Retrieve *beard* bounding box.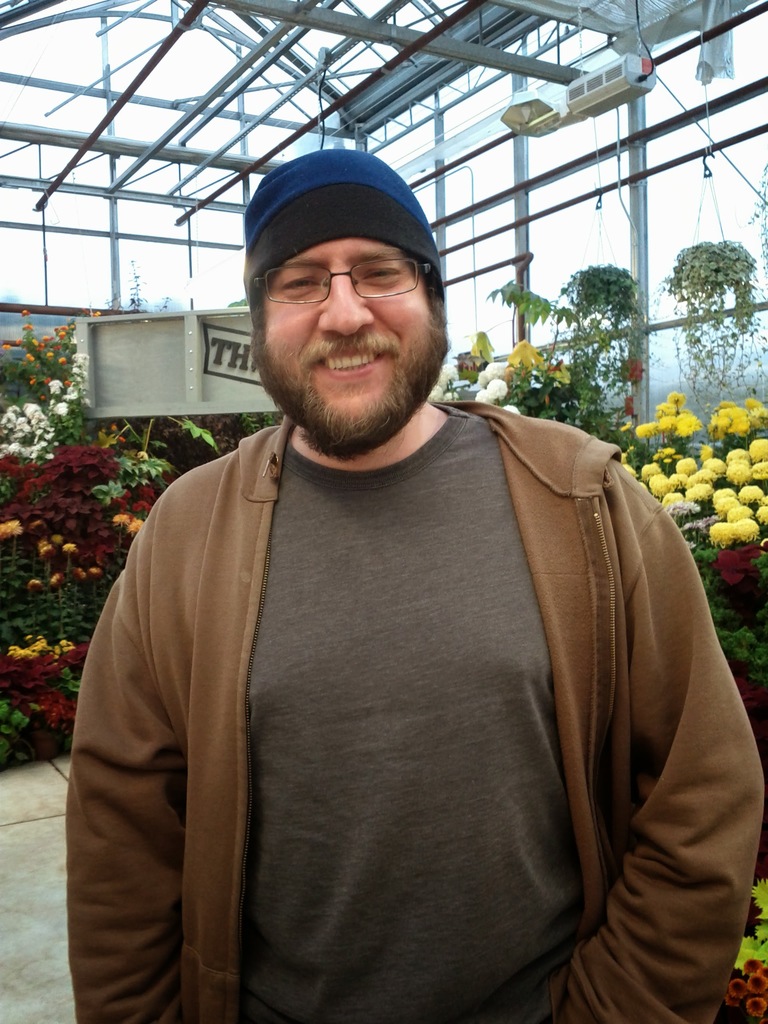
Bounding box: [266, 269, 450, 436].
